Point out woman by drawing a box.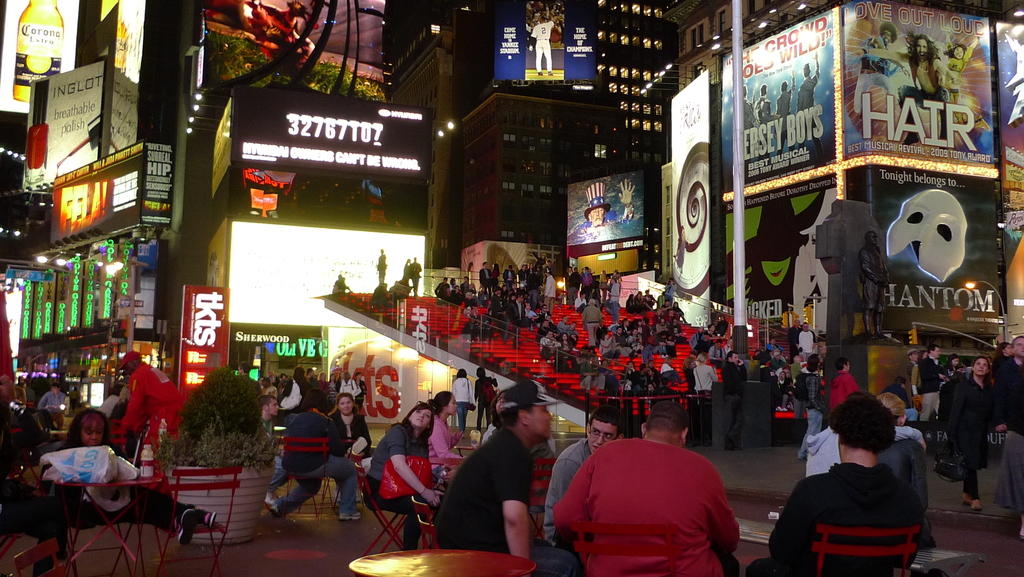
(633, 291, 646, 307).
